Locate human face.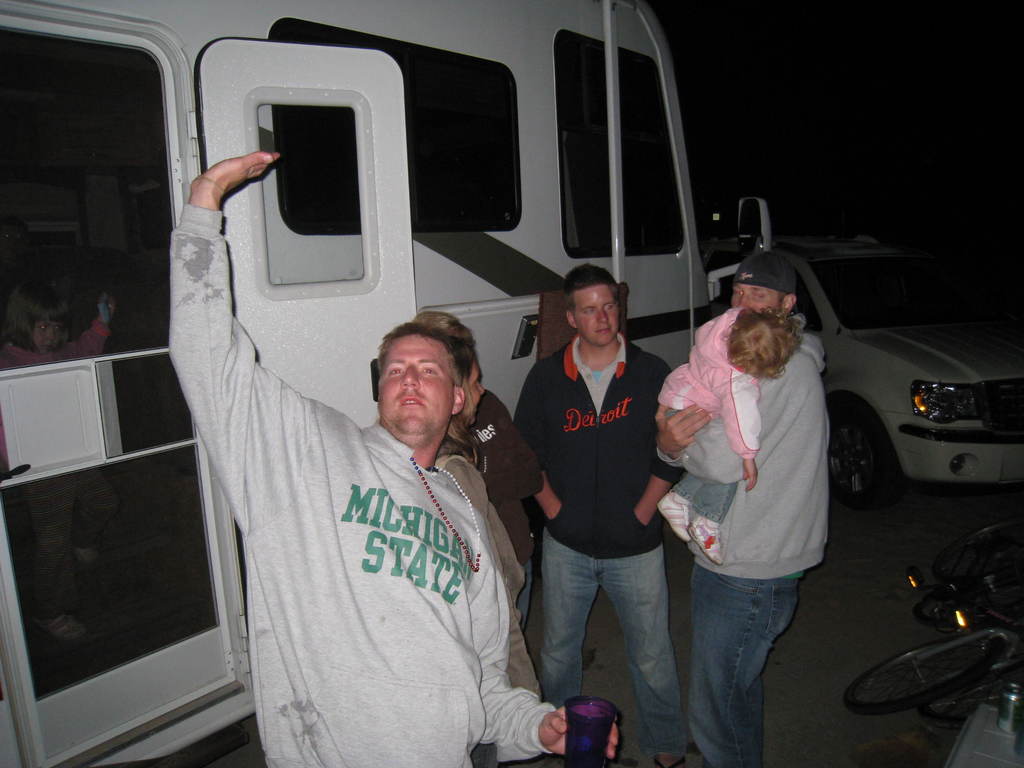
Bounding box: detection(463, 358, 477, 417).
